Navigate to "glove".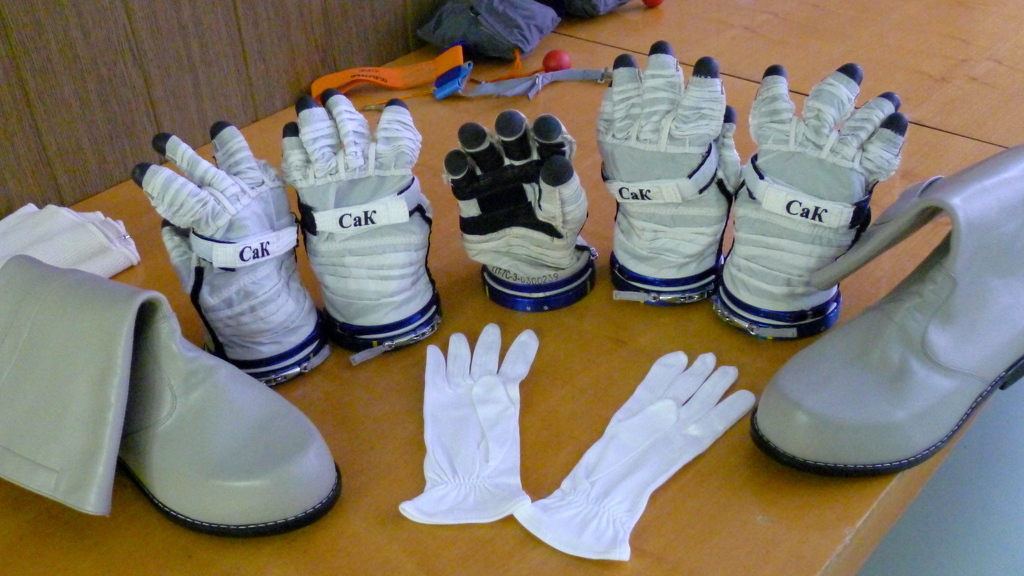
Navigation target: 442, 109, 602, 310.
